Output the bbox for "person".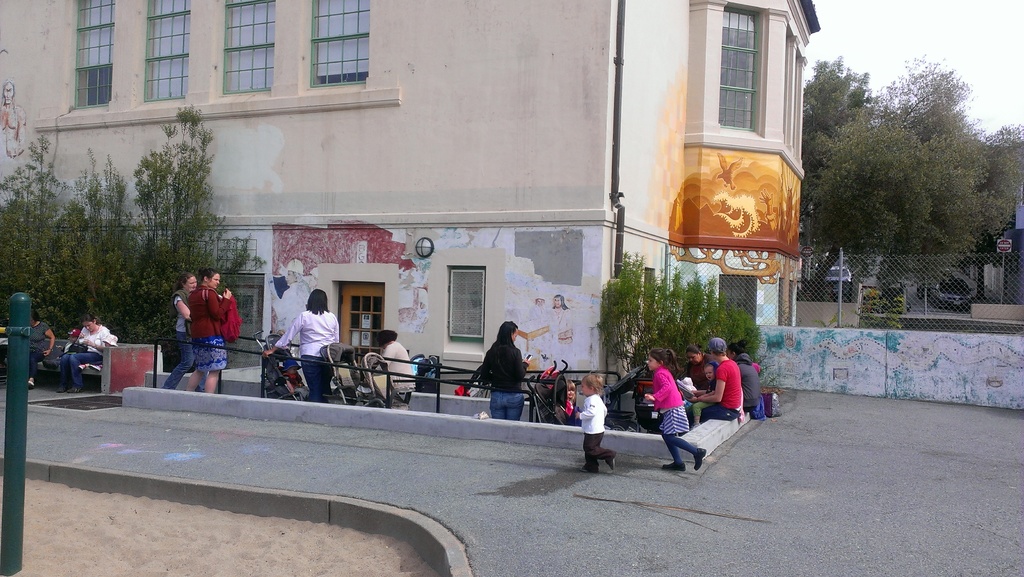
x1=706 y1=361 x2=724 y2=403.
